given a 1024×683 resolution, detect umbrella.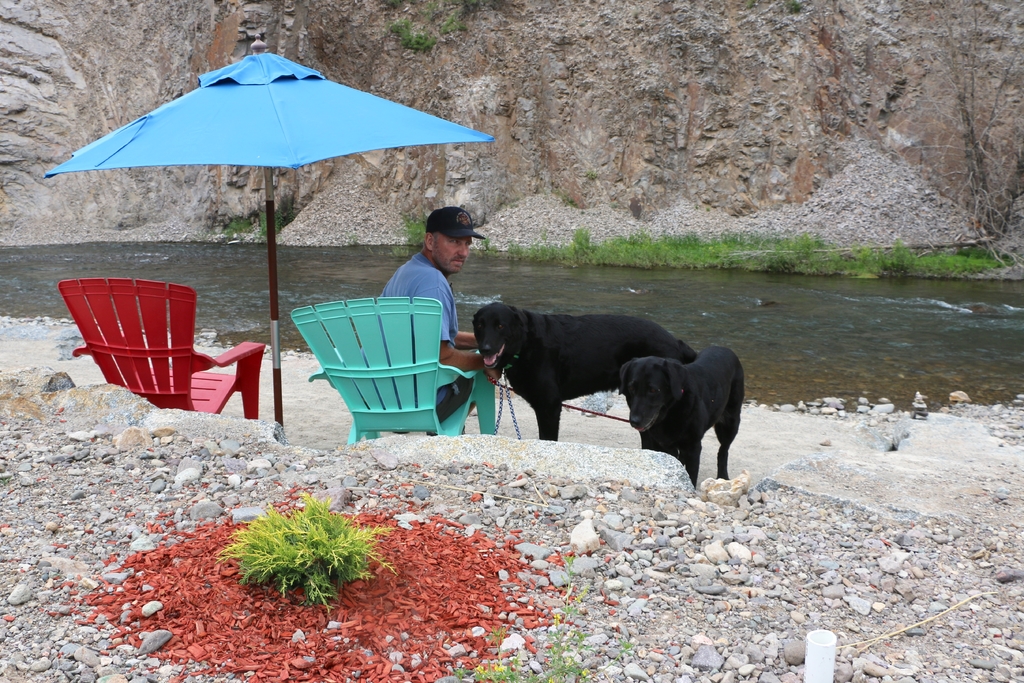
57:37:470:390.
